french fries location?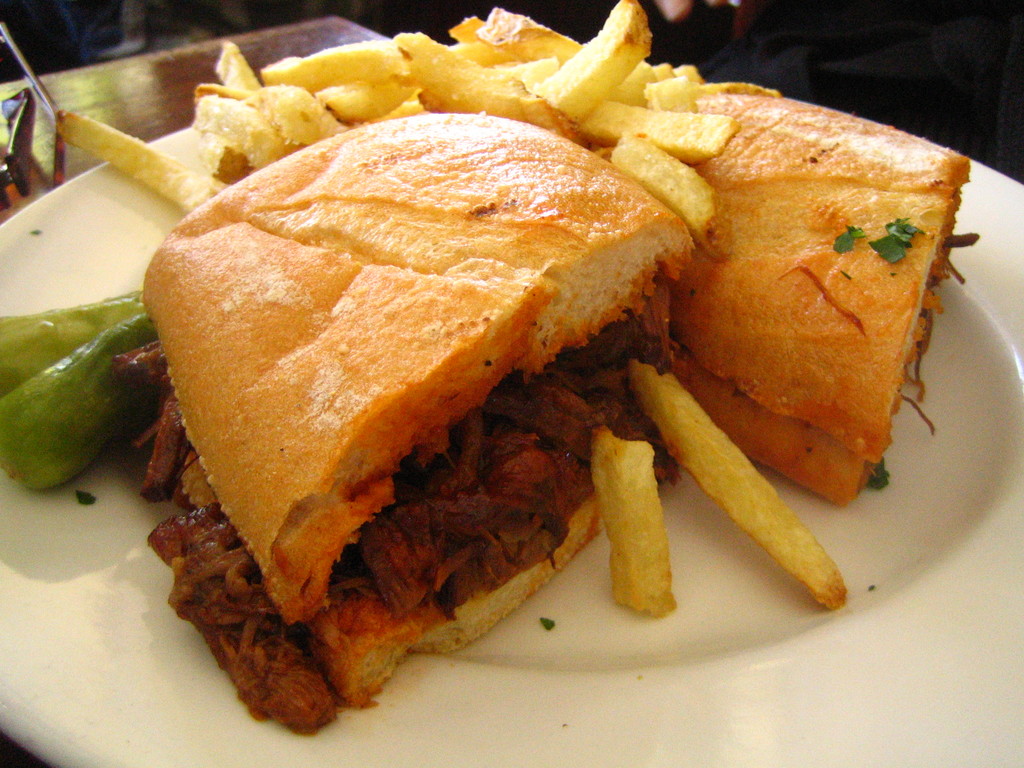
rect(479, 8, 671, 106)
